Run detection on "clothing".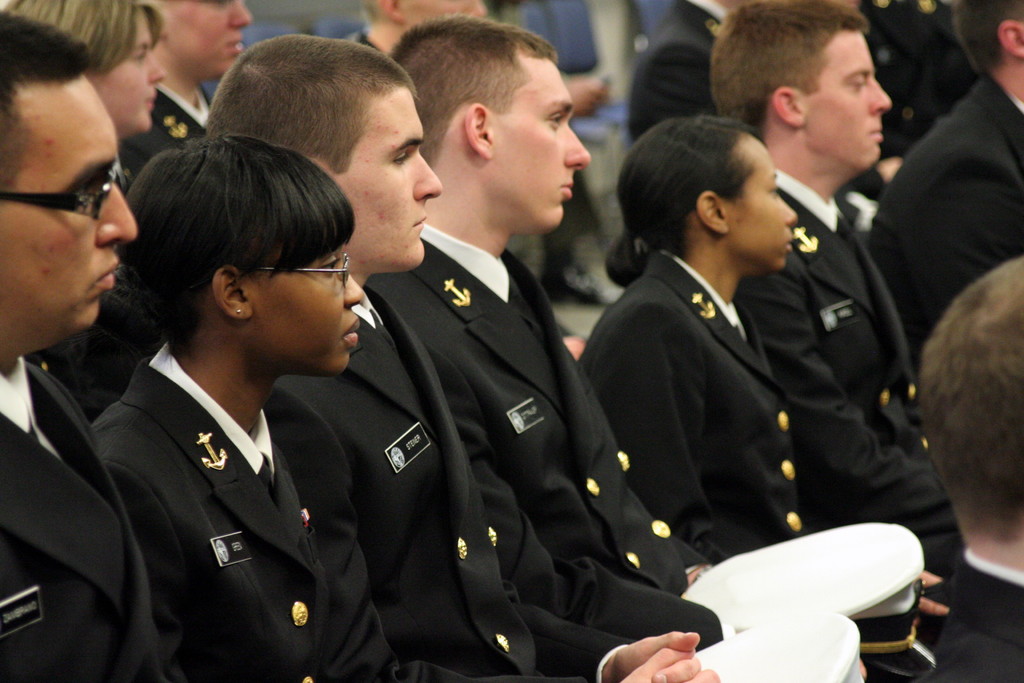
Result: 269 284 615 682.
